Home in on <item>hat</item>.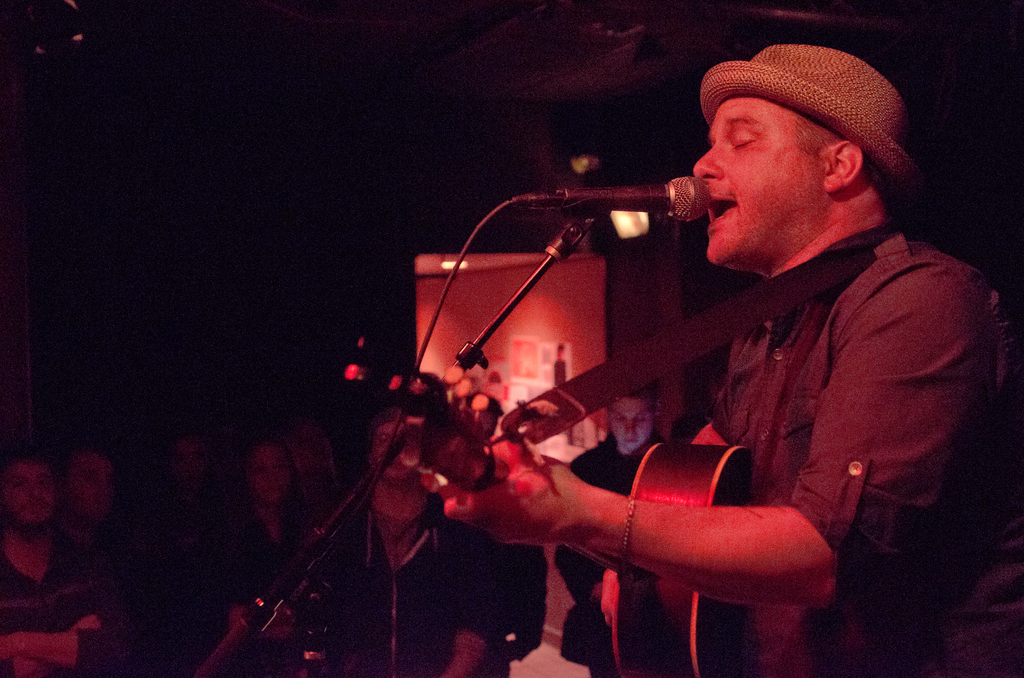
Homed in at bbox=(698, 44, 924, 192).
